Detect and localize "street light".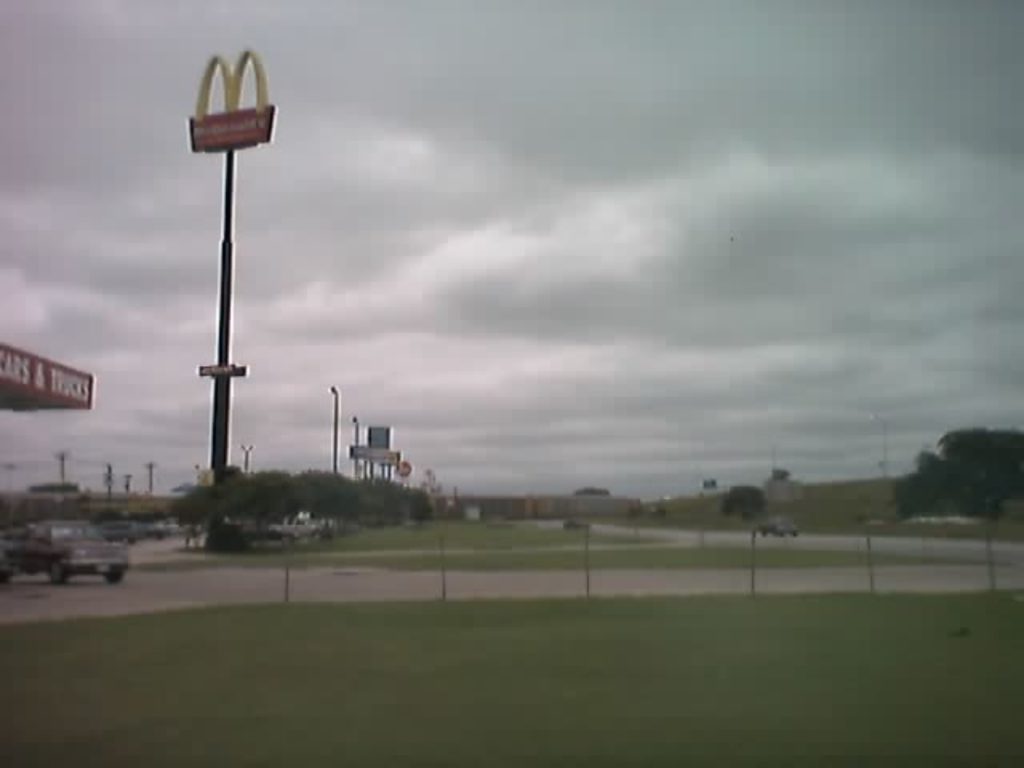
Localized at x1=328 y1=382 x2=338 y2=475.
